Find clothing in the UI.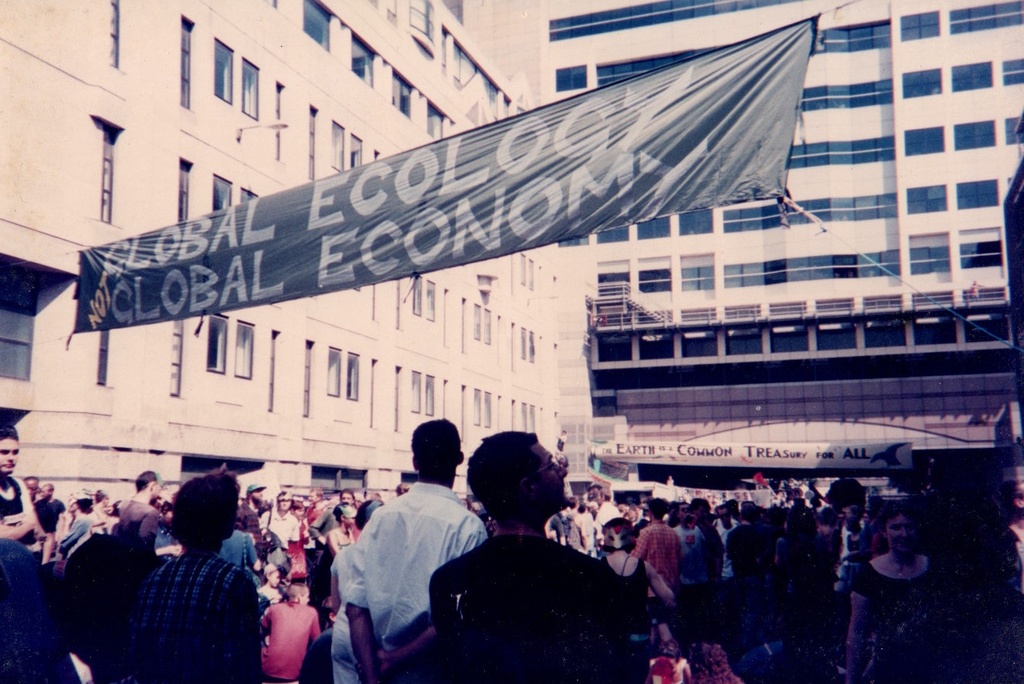
UI element at select_region(427, 531, 638, 683).
